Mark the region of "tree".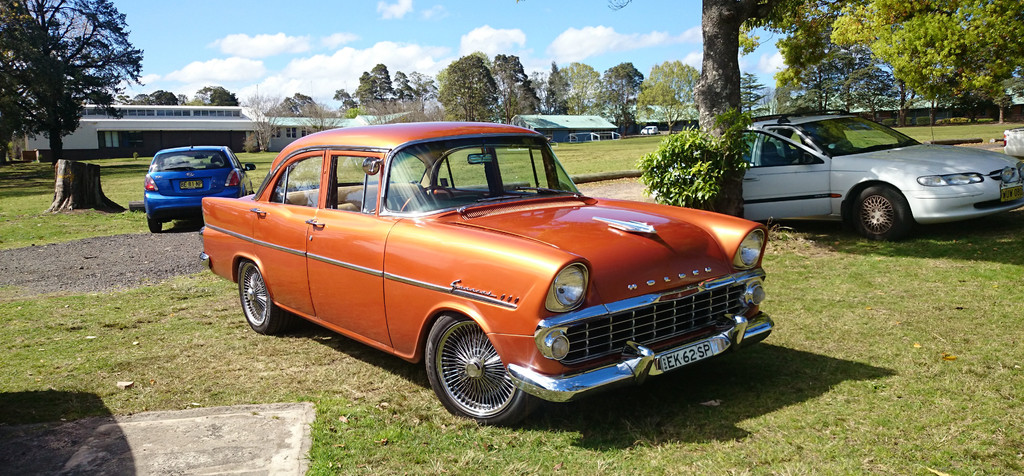
Region: [687,0,819,158].
